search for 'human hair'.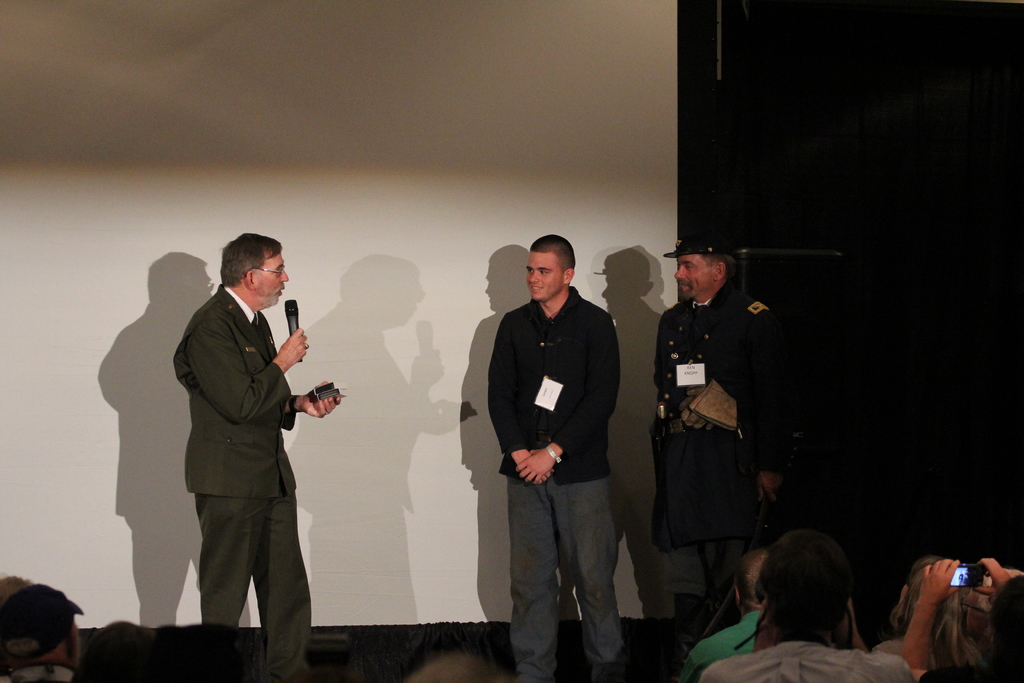
Found at <bbox>698, 254, 732, 268</bbox>.
